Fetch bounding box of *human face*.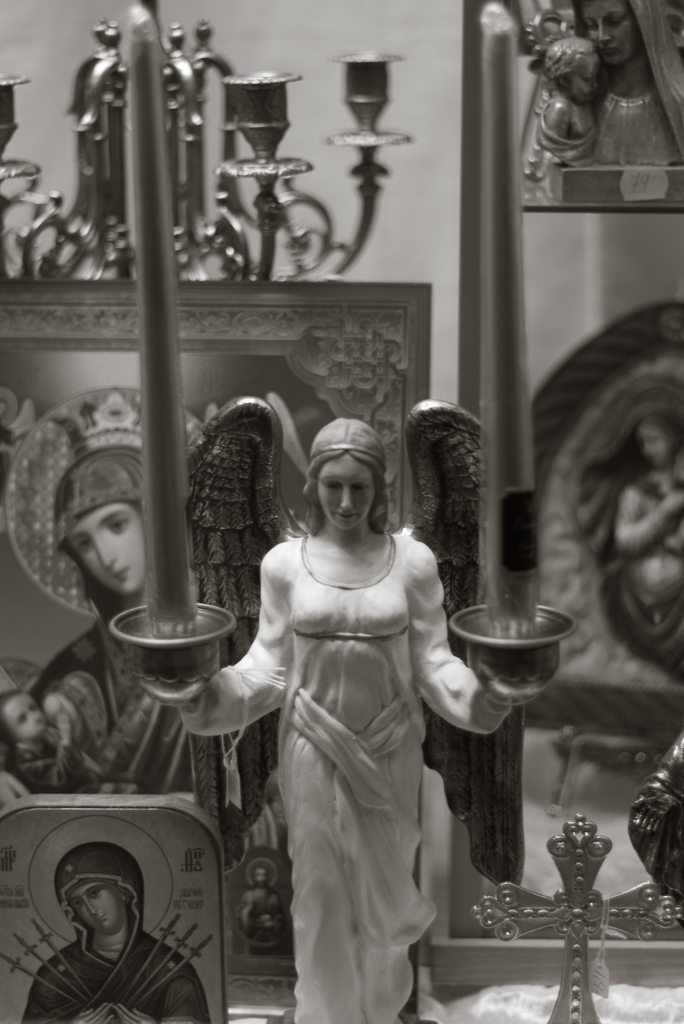
Bbox: detection(581, 3, 633, 60).
